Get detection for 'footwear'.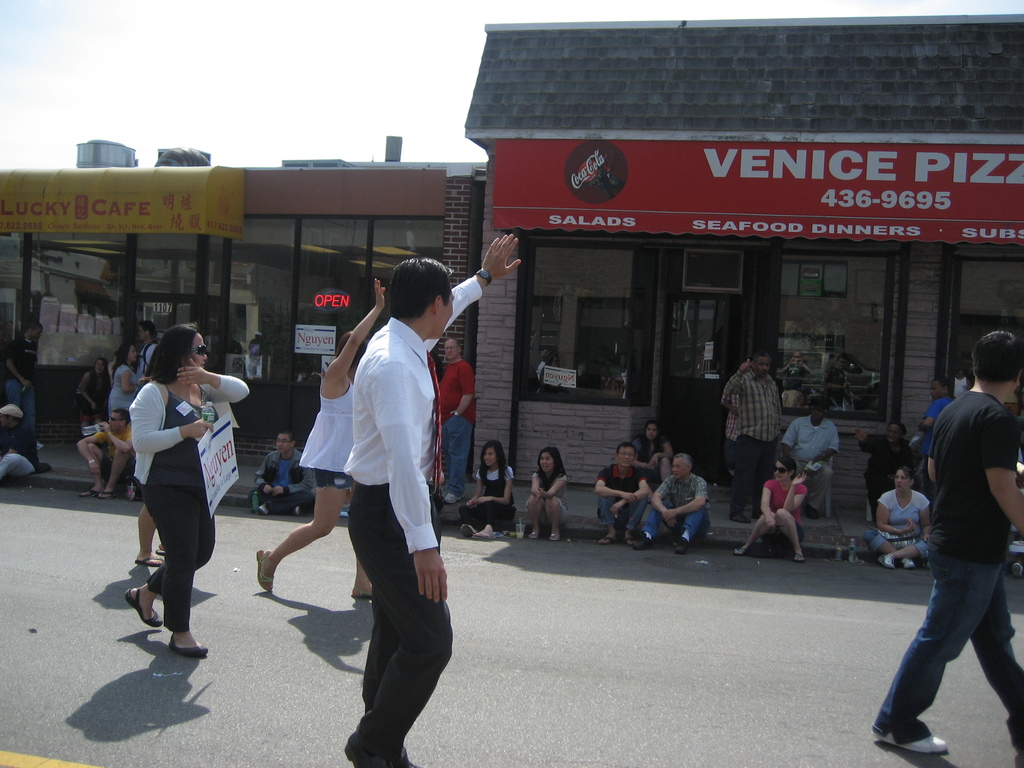
Detection: 750/509/764/522.
